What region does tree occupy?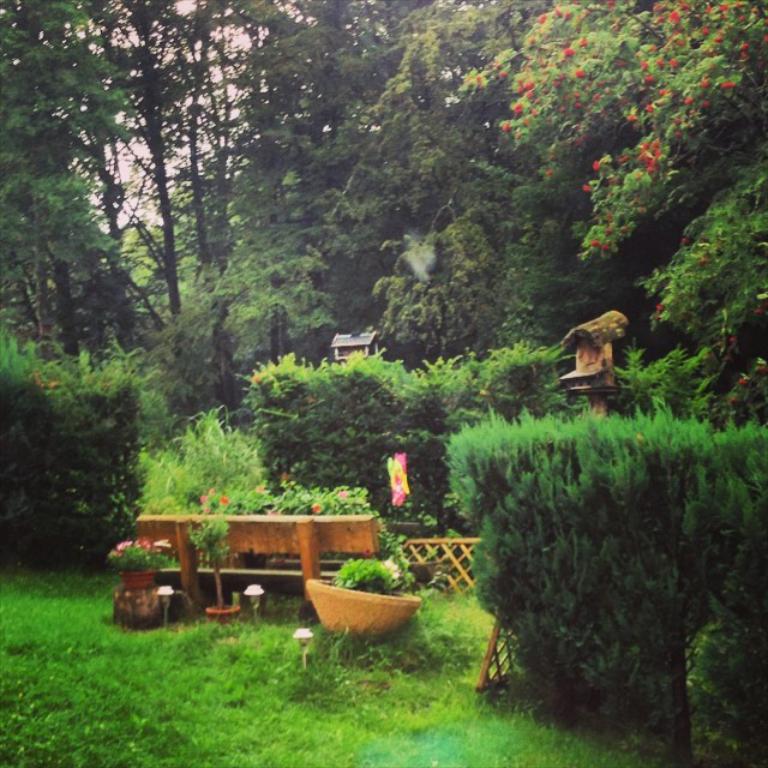
bbox=[241, 0, 409, 436].
